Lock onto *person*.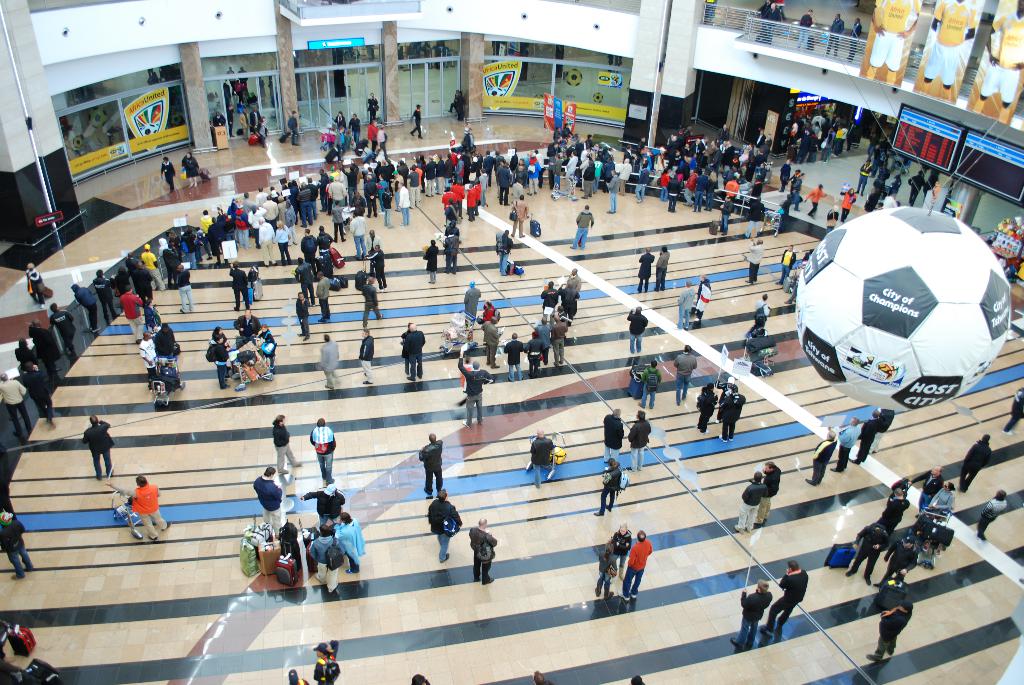
Locked: {"left": 744, "top": 198, "right": 767, "bottom": 244}.
